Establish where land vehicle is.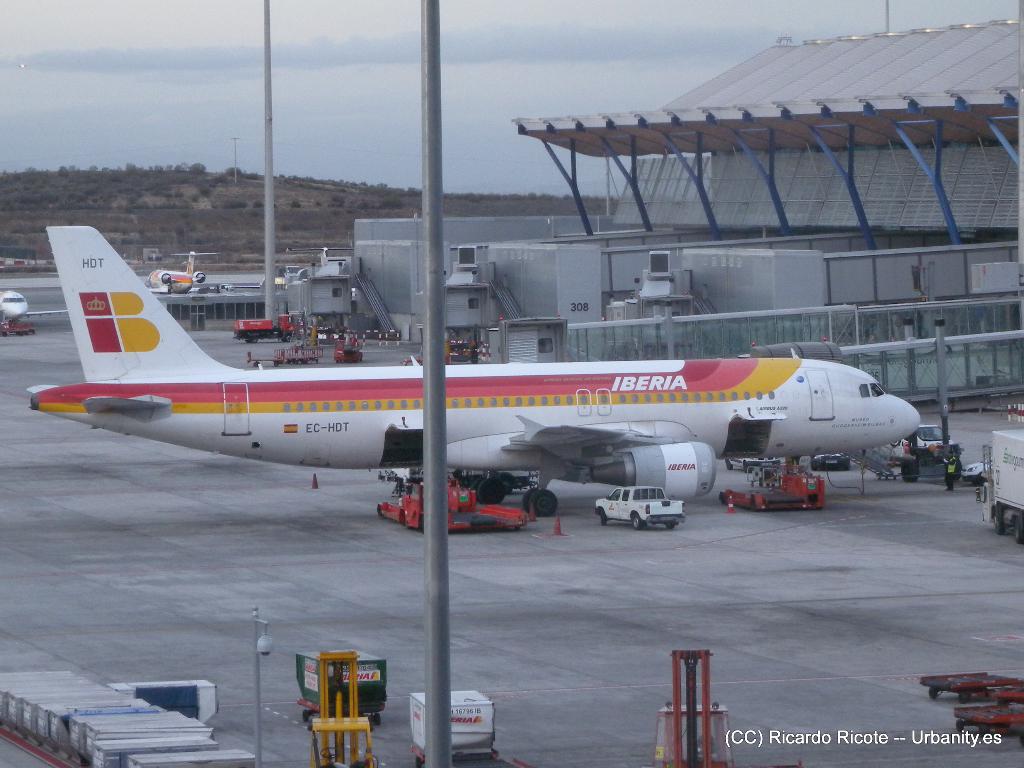
Established at [left=961, top=454, right=995, bottom=487].
